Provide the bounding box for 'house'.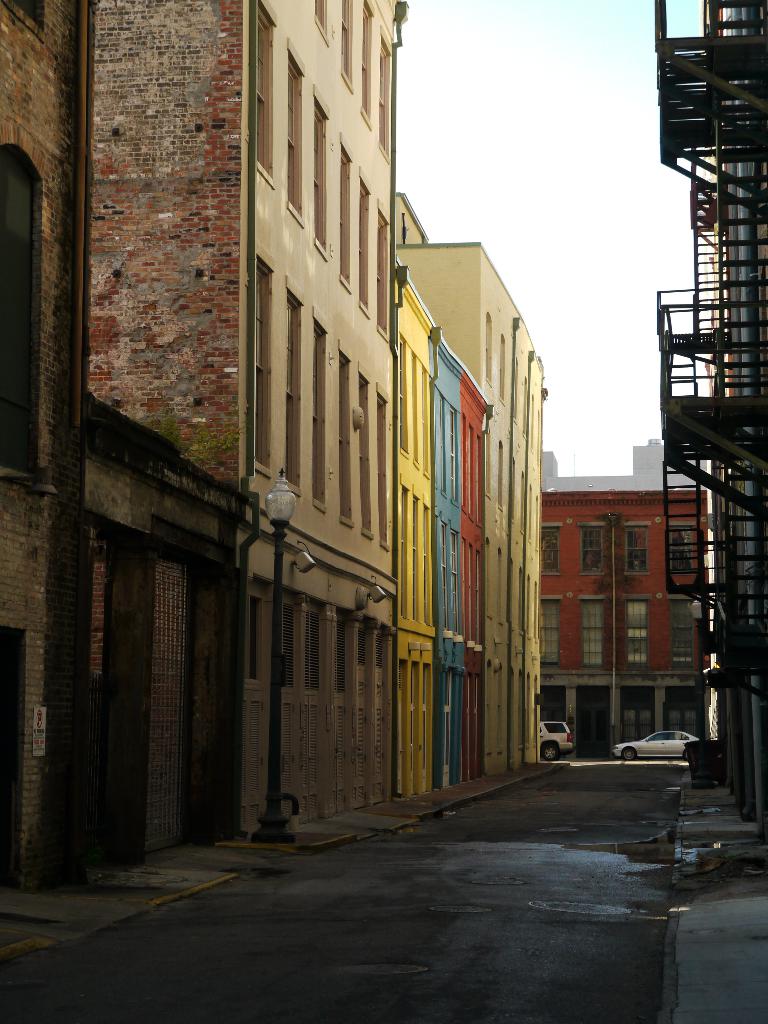
Rect(90, 0, 404, 847).
